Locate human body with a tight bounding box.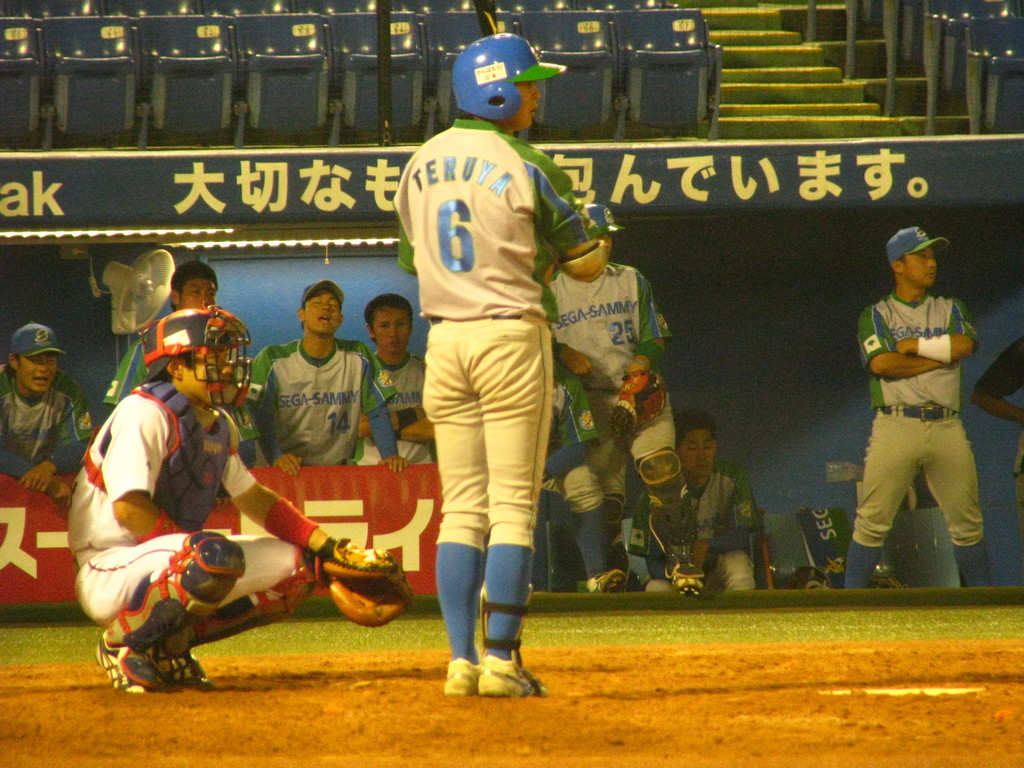
box(646, 416, 752, 589).
